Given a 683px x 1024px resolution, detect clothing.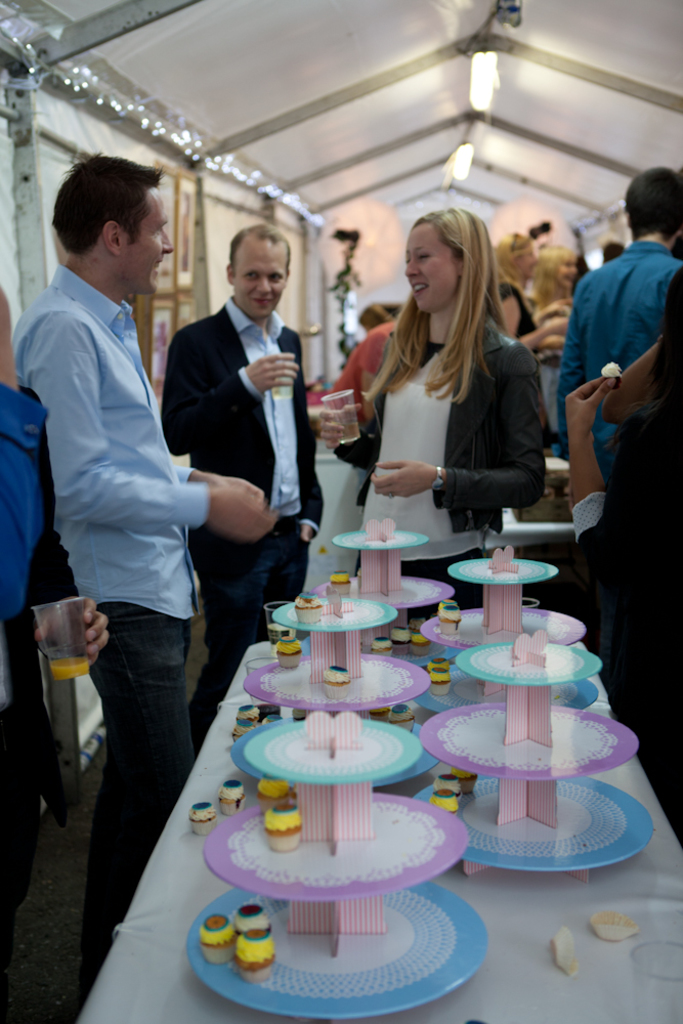
select_region(571, 399, 675, 719).
